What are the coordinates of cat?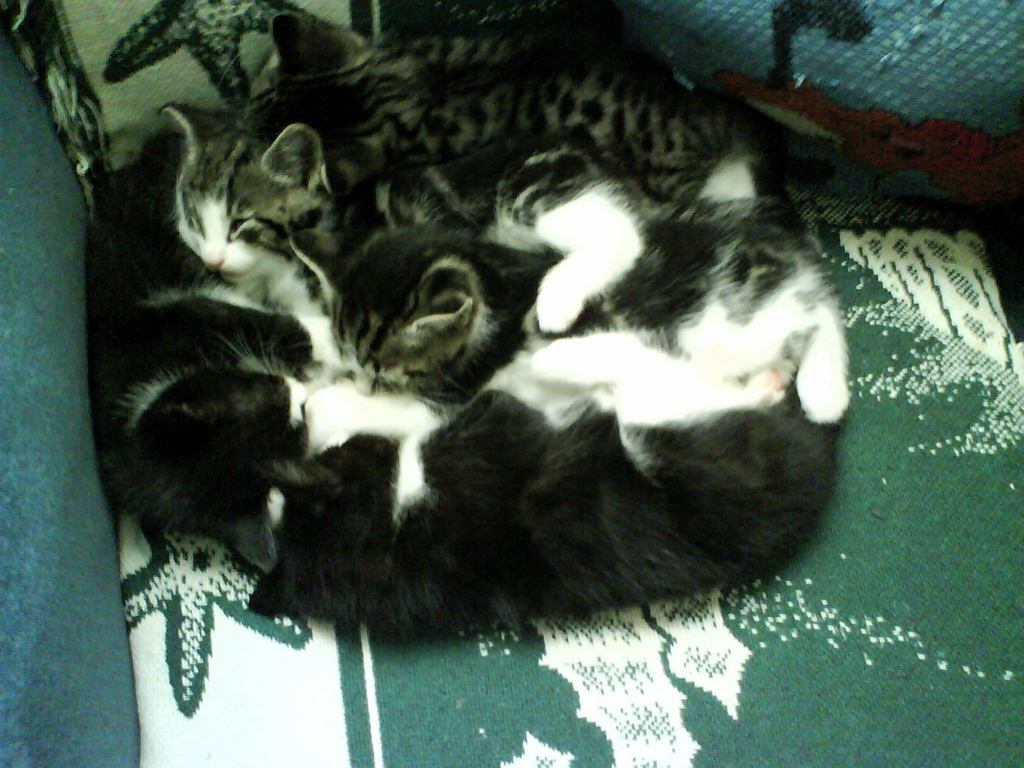
x1=255, y1=5, x2=778, y2=192.
